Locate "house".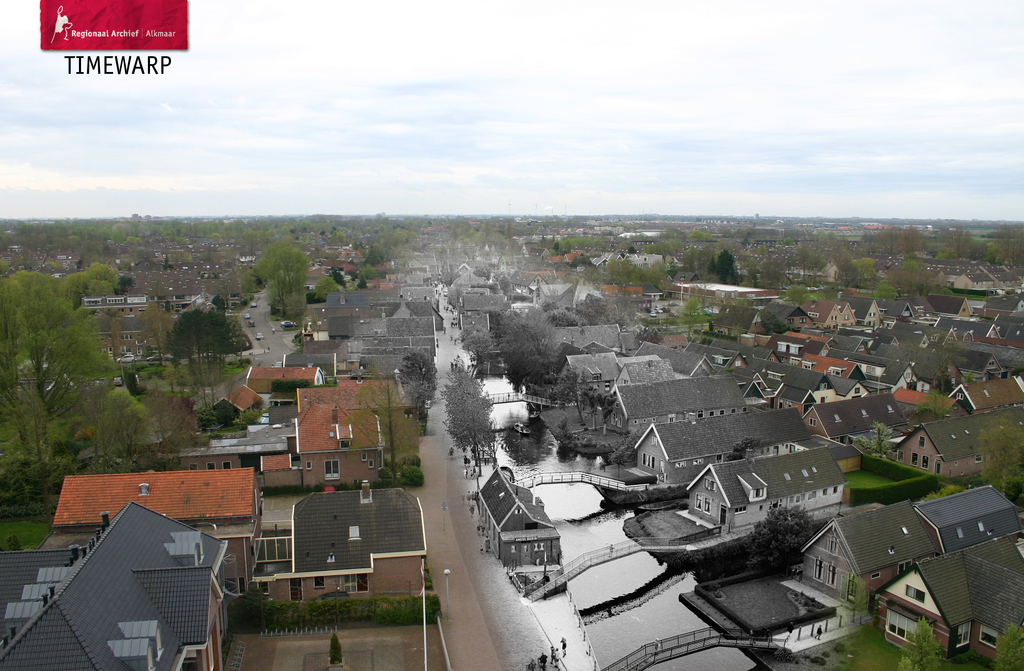
Bounding box: x1=910 y1=485 x2=1023 y2=554.
